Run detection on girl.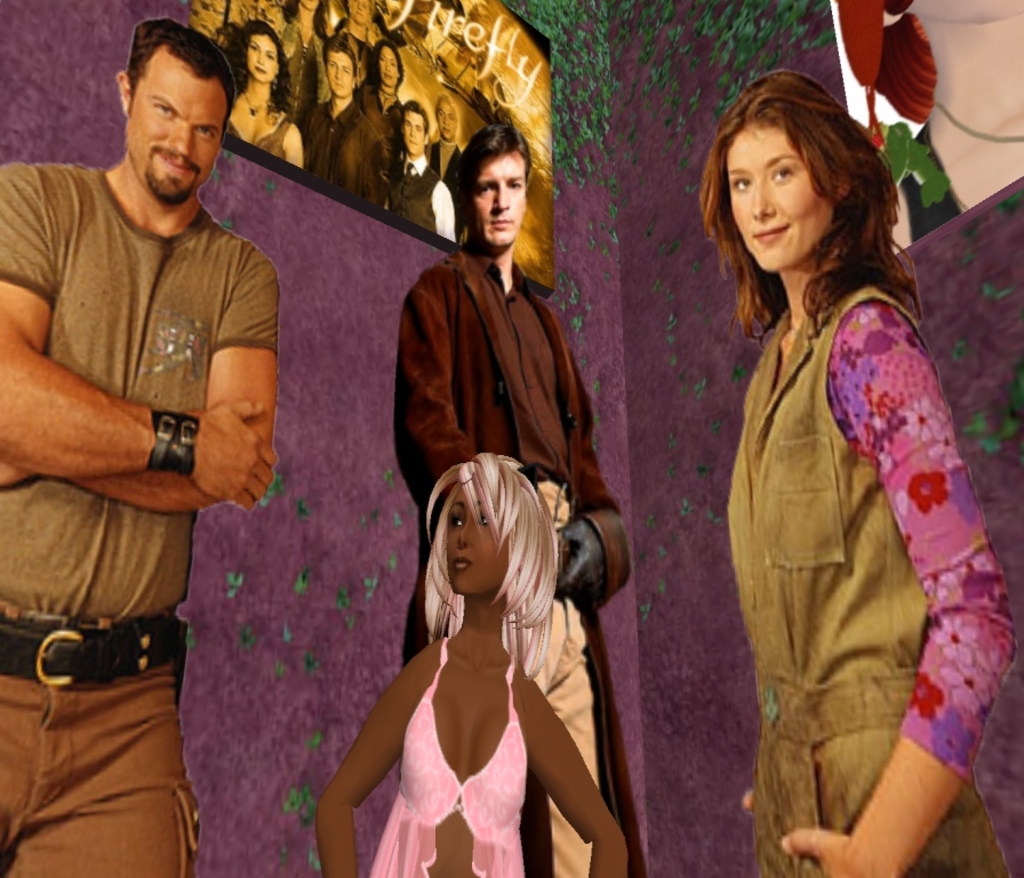
Result: pyautogui.locateOnScreen(696, 70, 1016, 877).
